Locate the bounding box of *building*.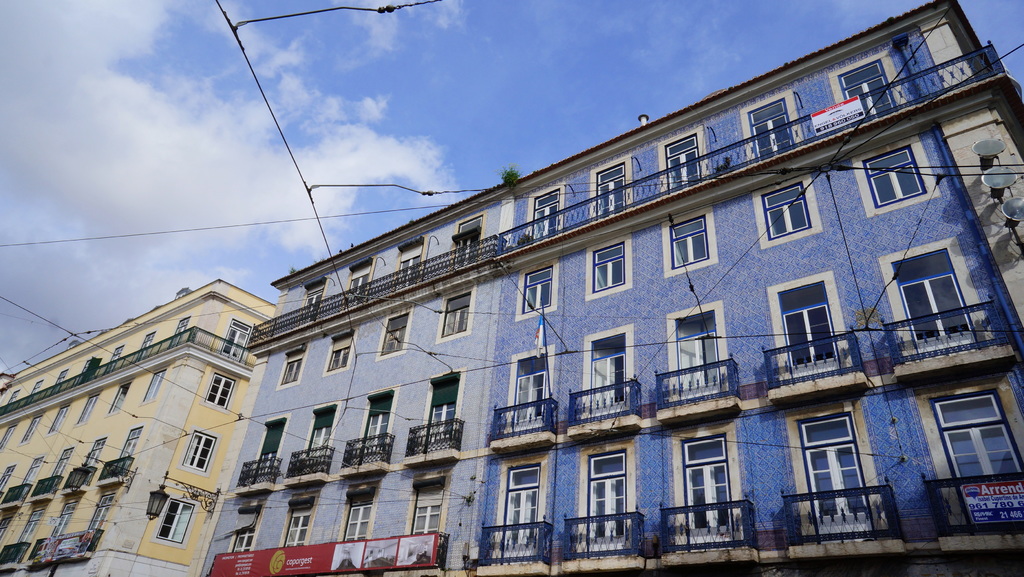
Bounding box: detection(1, 280, 280, 576).
